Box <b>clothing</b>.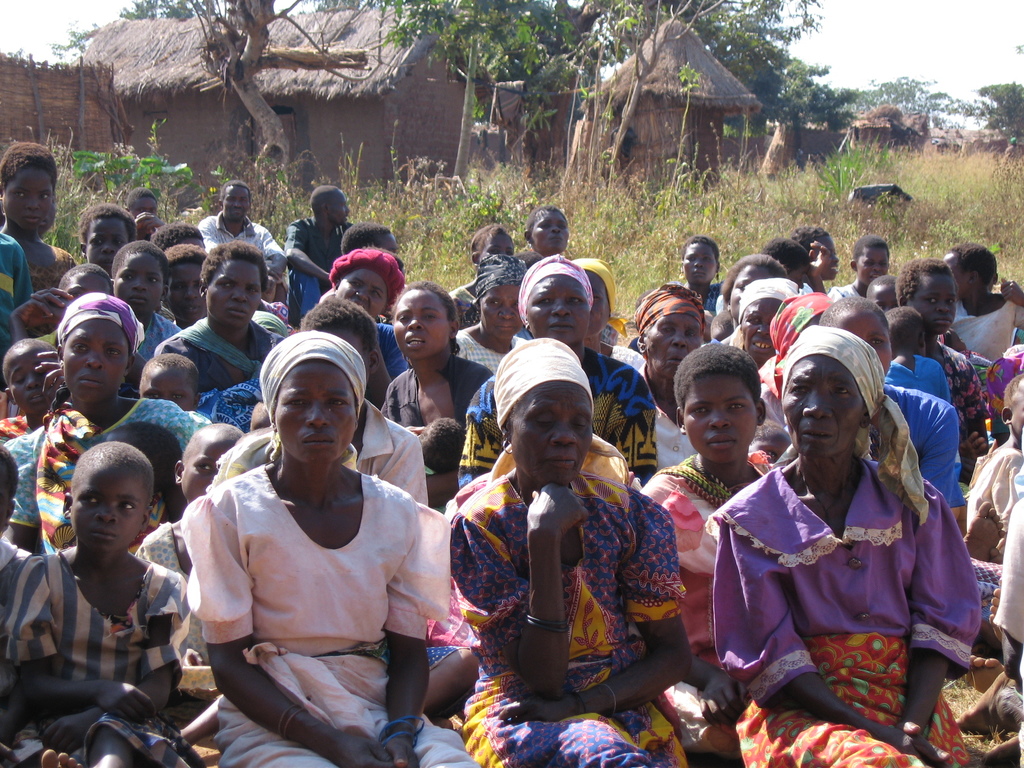
bbox(0, 231, 35, 364).
